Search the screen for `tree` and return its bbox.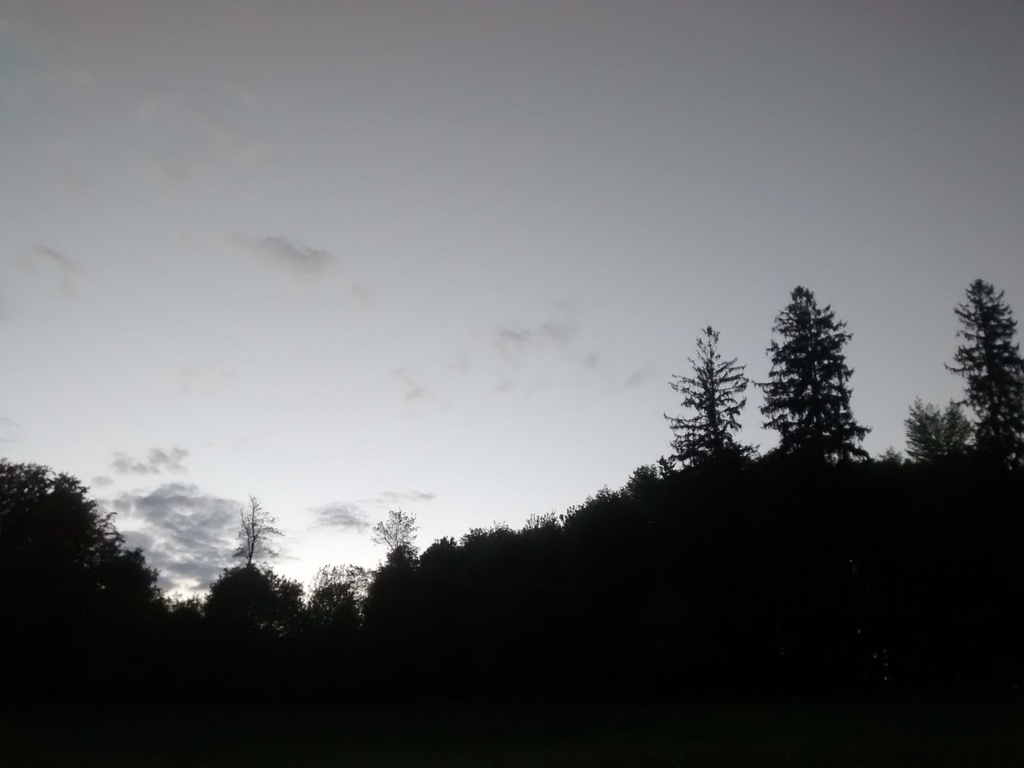
Found: <region>233, 568, 297, 721</region>.
